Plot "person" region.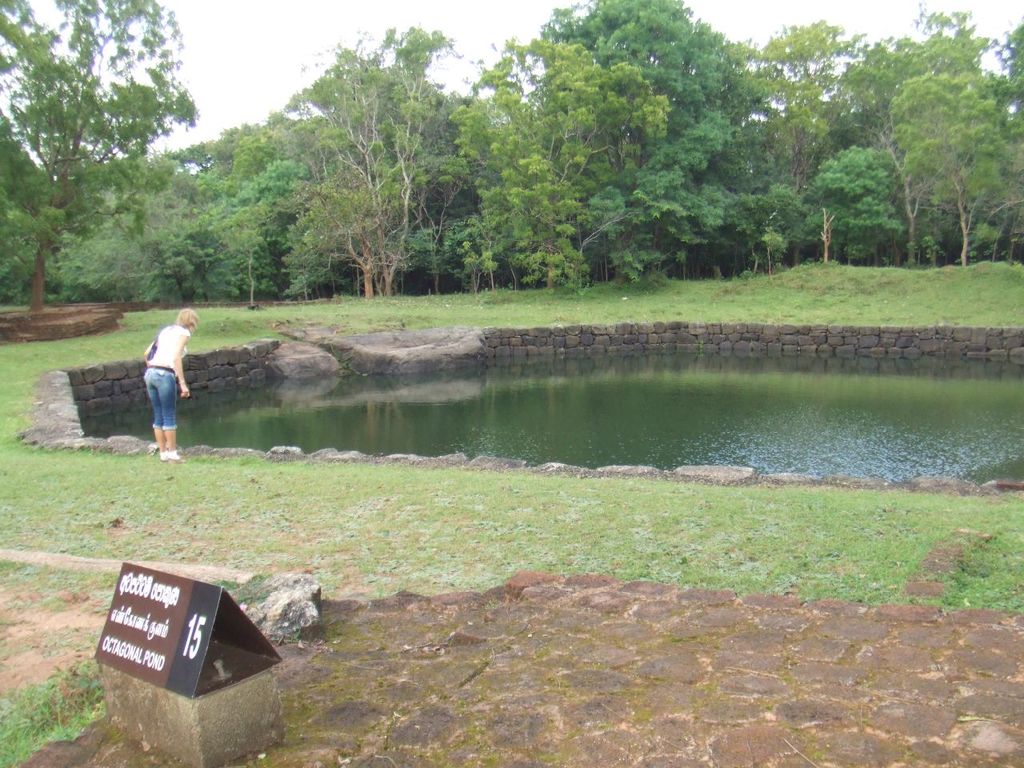
Plotted at box=[114, 310, 178, 451].
